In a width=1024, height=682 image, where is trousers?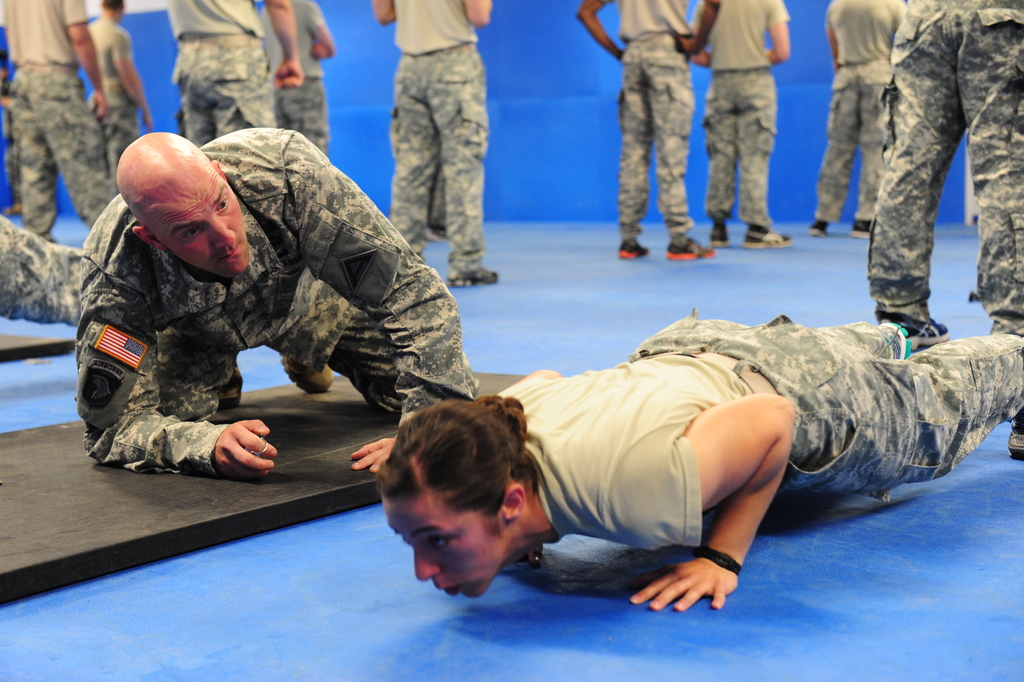
detection(174, 286, 402, 409).
